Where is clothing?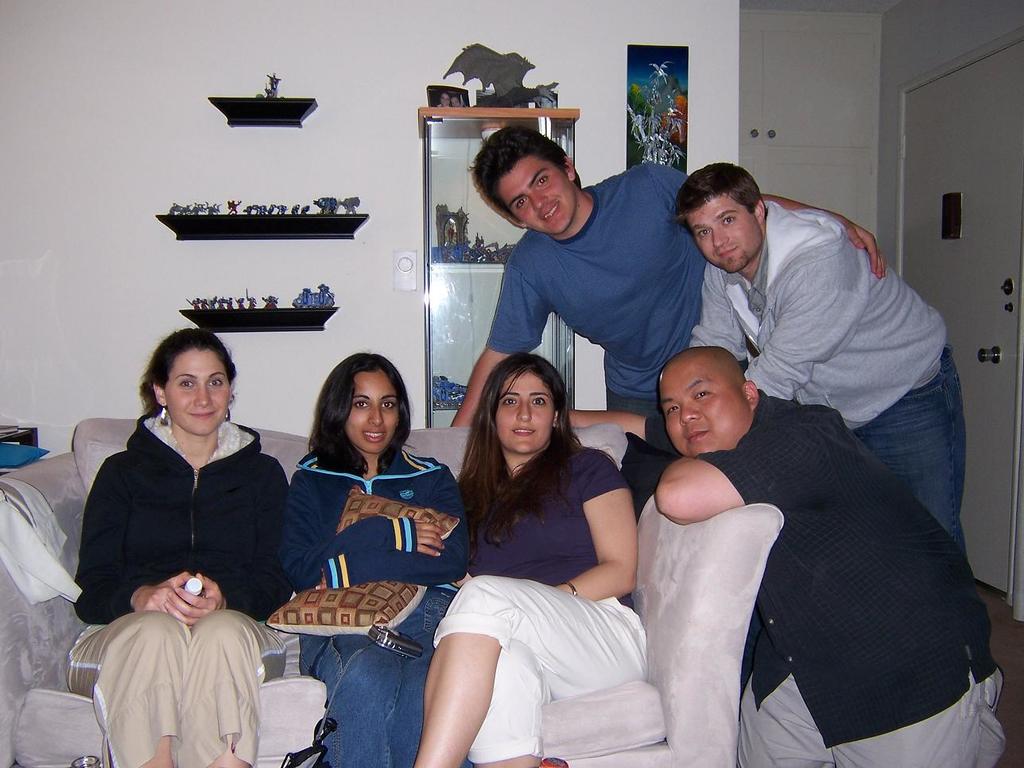
<box>68,405,288,767</box>.
